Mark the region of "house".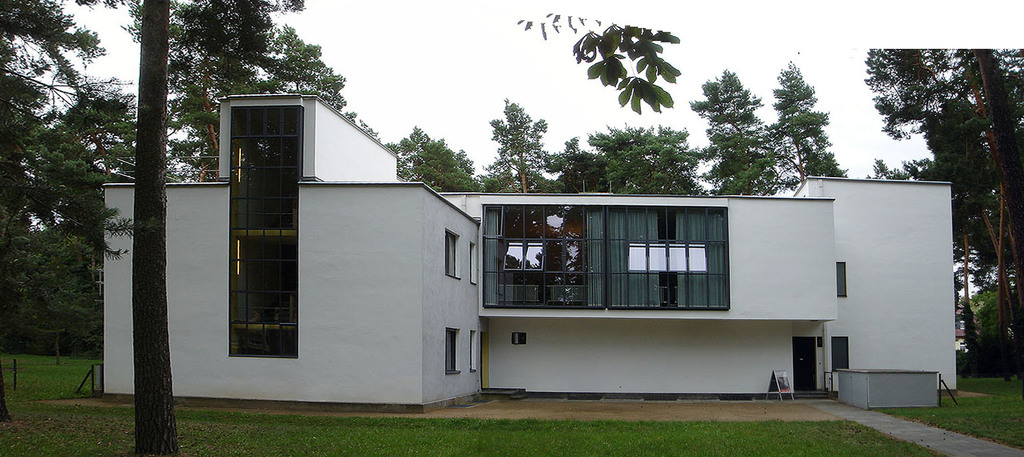
Region: x1=105 y1=92 x2=950 y2=417.
